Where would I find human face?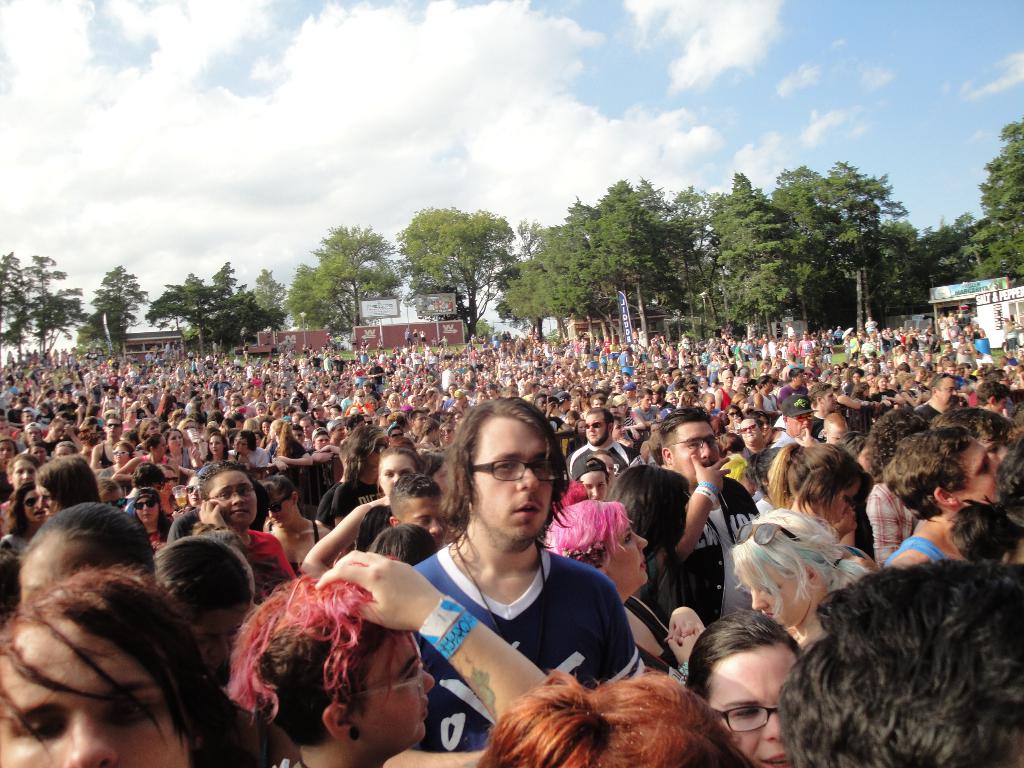
At 767,383,773,387.
